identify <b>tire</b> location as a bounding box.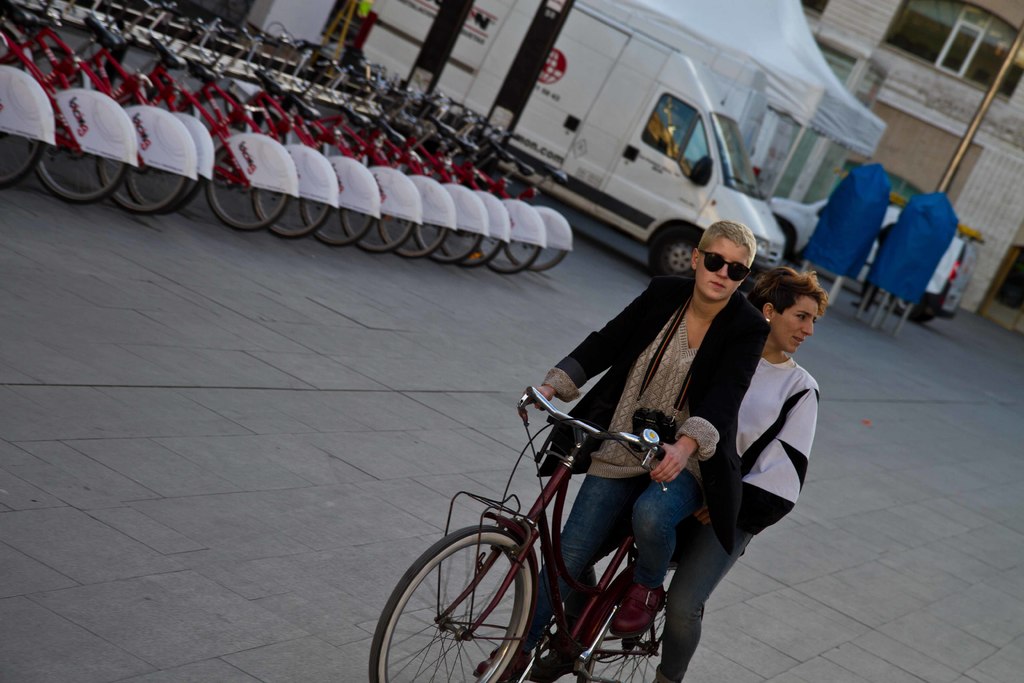
select_region(369, 525, 539, 682).
